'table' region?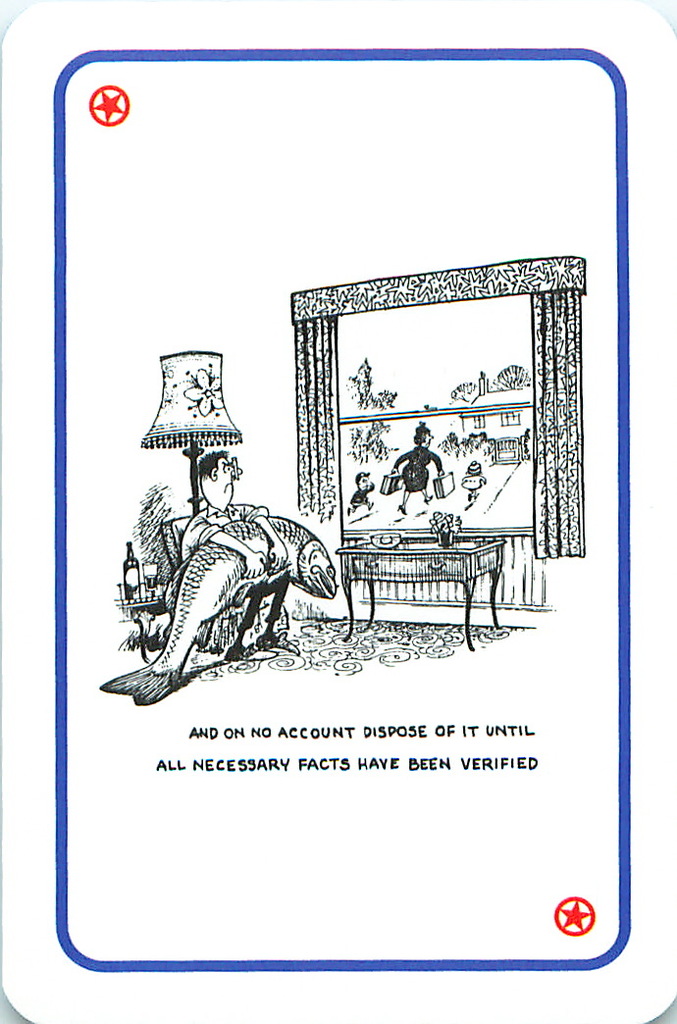
(left=342, top=530, right=517, bottom=641)
